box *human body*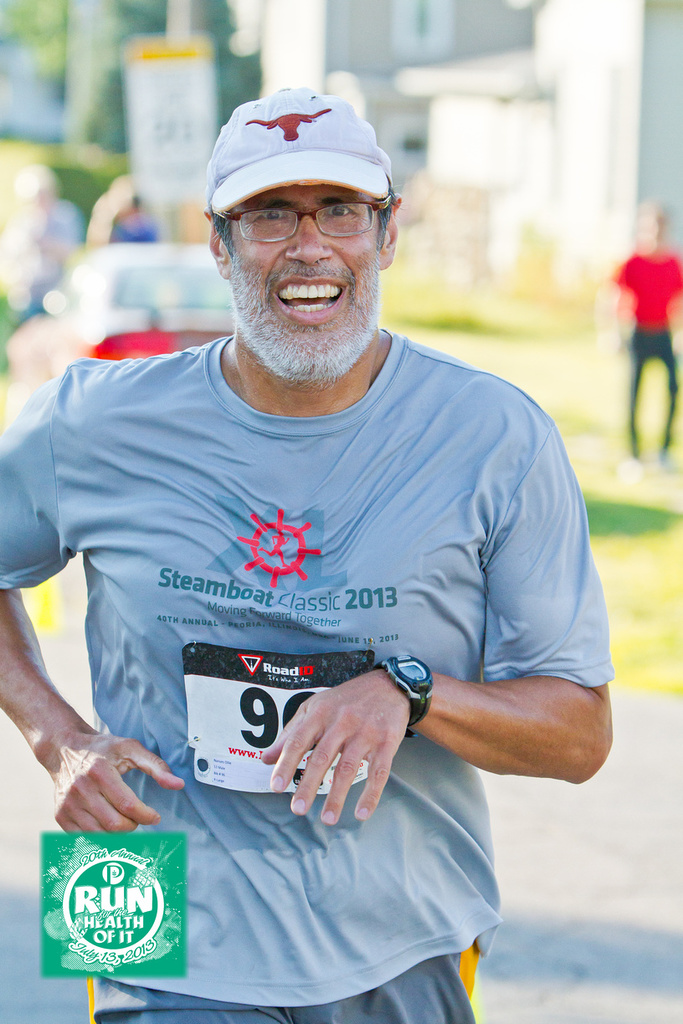
[x1=13, y1=76, x2=629, y2=1023]
